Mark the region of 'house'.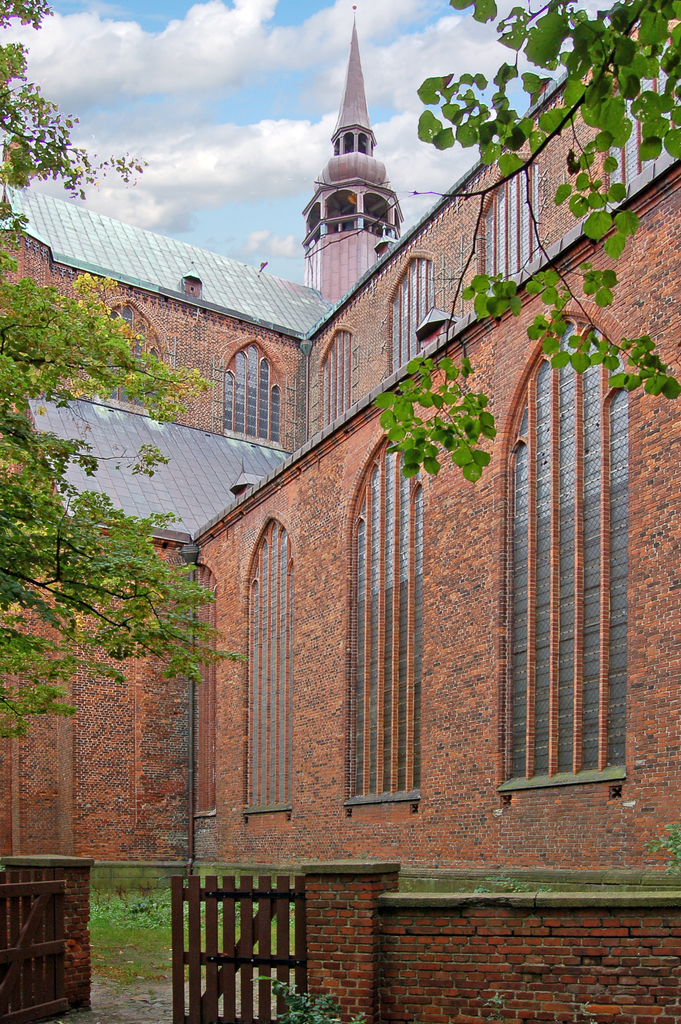
Region: locate(0, 2, 680, 872).
